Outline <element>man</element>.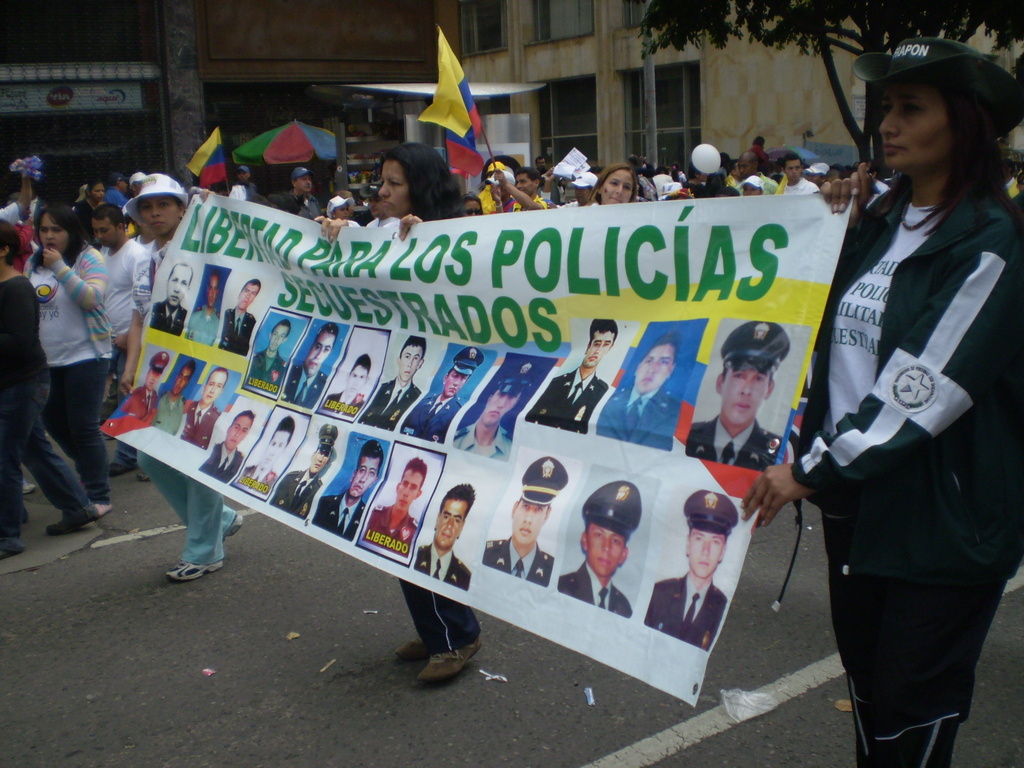
Outline: box(411, 482, 478, 594).
